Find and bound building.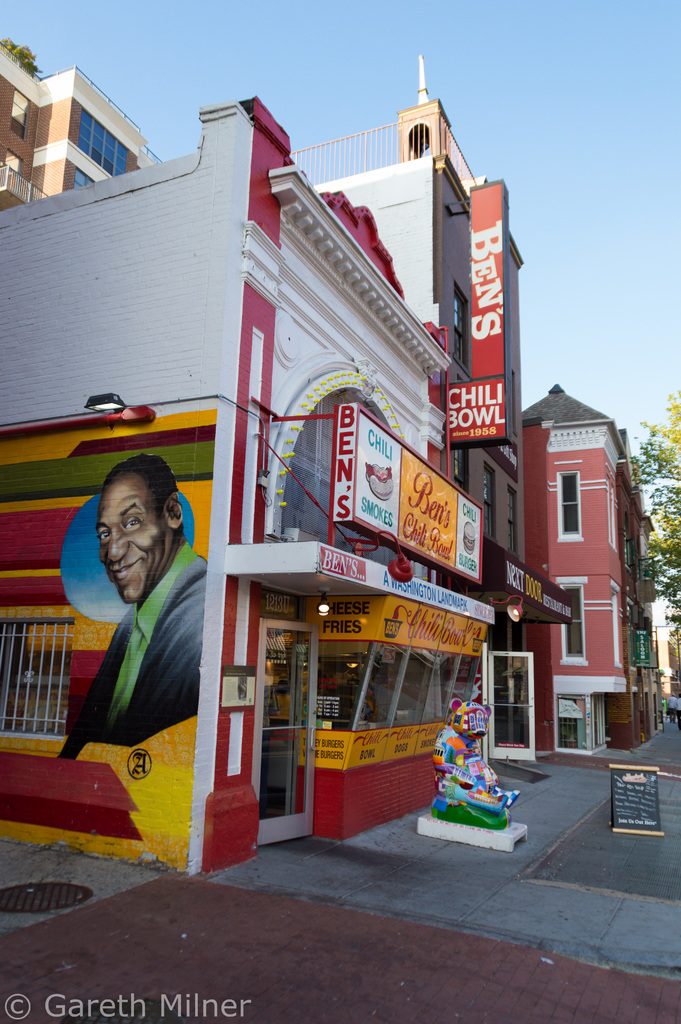
Bound: <region>522, 378, 660, 764</region>.
